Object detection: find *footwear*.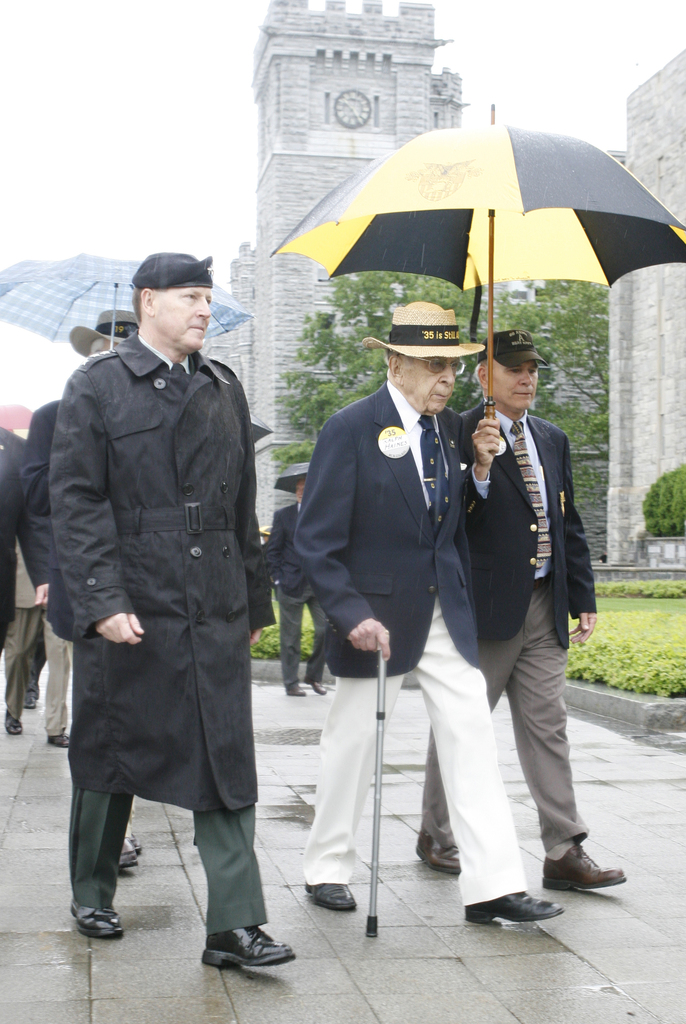
315 678 322 695.
